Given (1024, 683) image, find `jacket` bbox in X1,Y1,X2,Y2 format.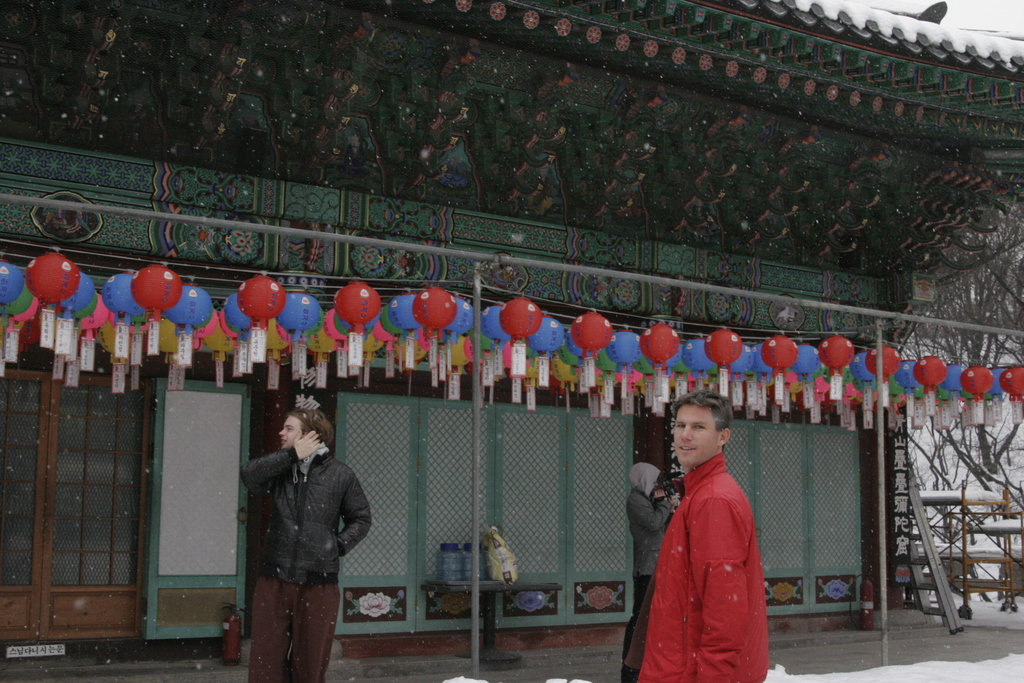
237,427,369,614.
